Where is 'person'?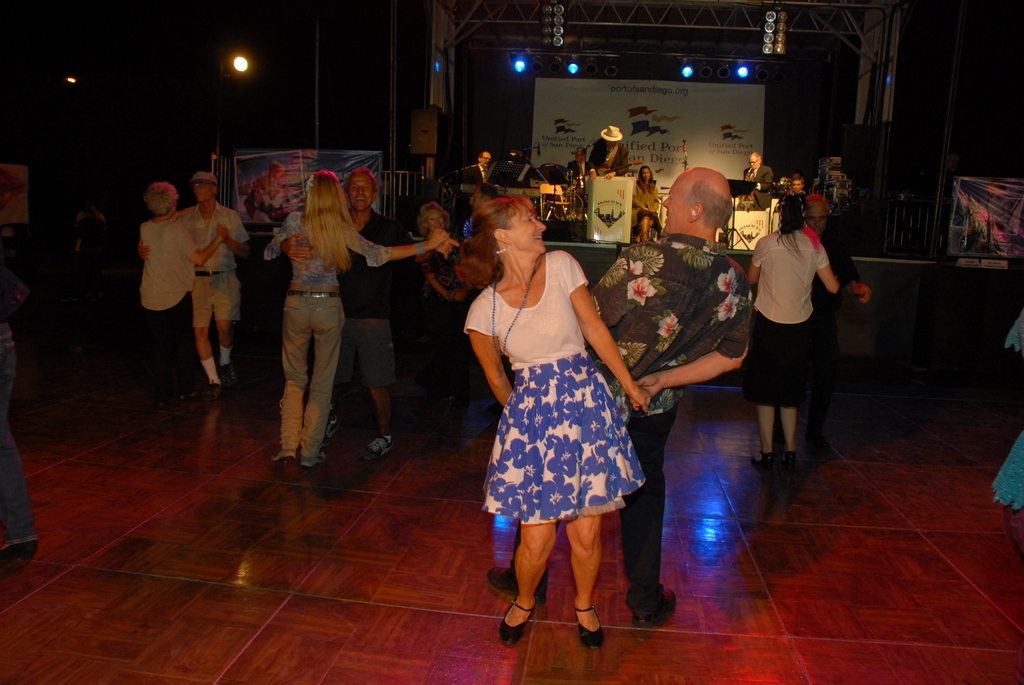
x1=284, y1=172, x2=445, y2=459.
